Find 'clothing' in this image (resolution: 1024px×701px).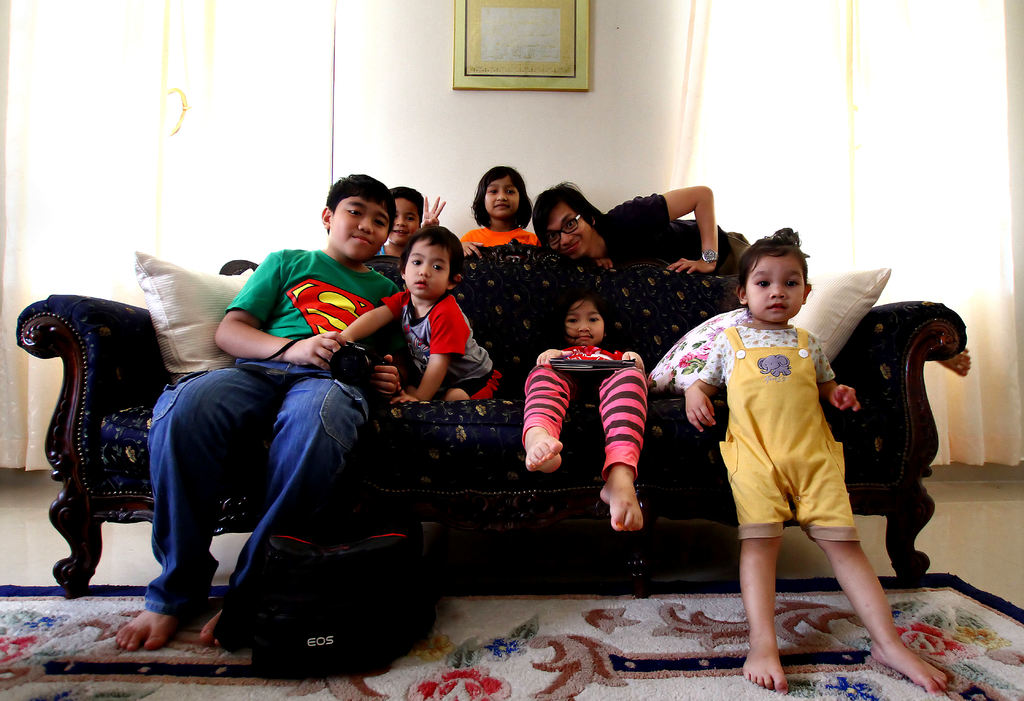
locate(600, 191, 746, 268).
